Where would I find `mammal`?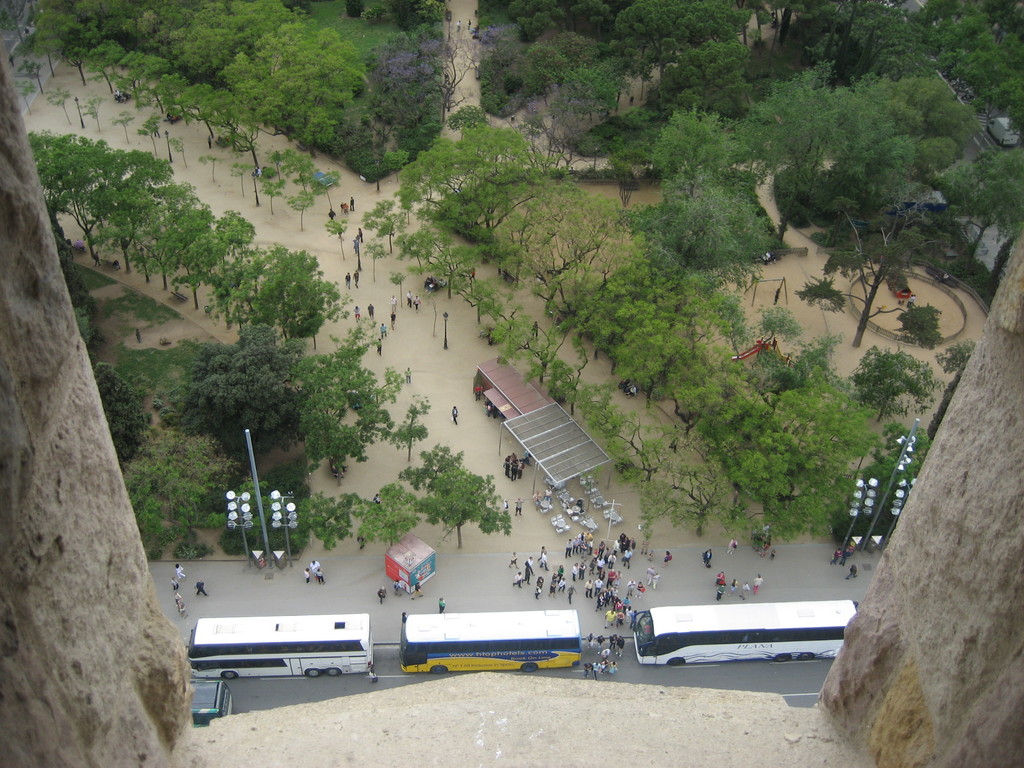
At rect(726, 540, 739, 556).
